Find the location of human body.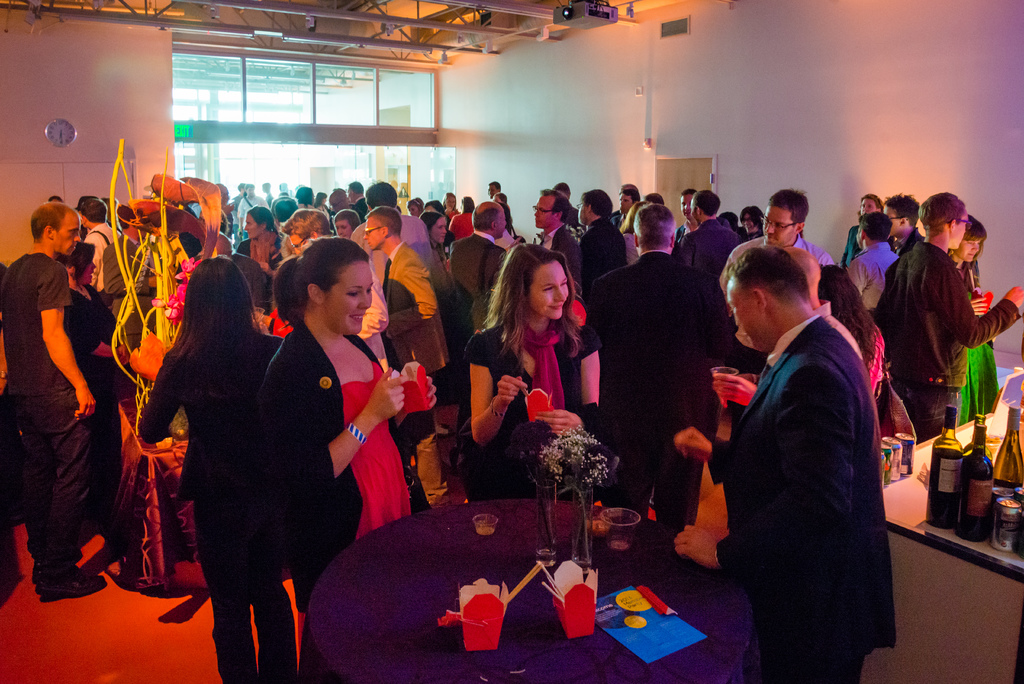
Location: bbox=(241, 231, 294, 271).
